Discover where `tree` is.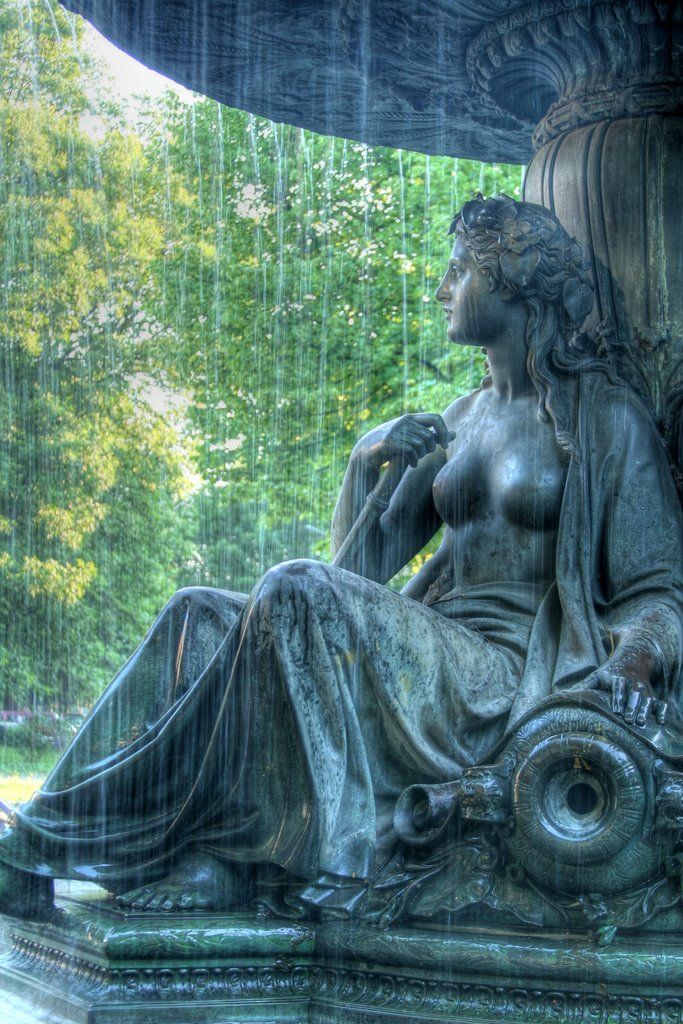
Discovered at (0,97,225,638).
